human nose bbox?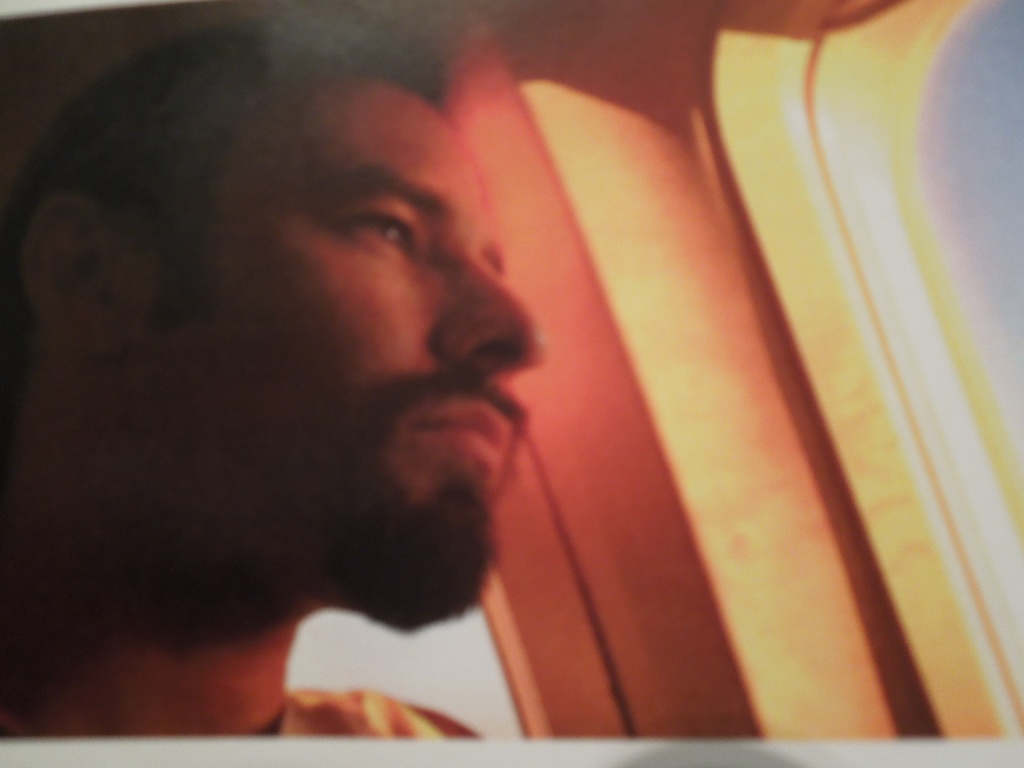
432,242,547,380
